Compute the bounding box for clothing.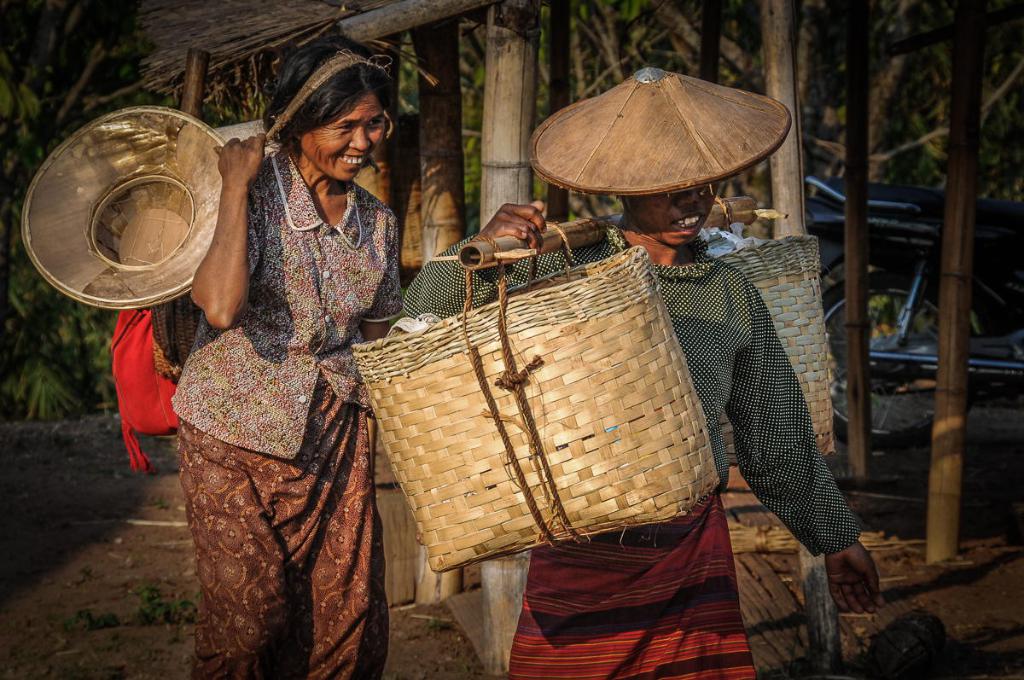
<bbox>159, 115, 413, 679</bbox>.
